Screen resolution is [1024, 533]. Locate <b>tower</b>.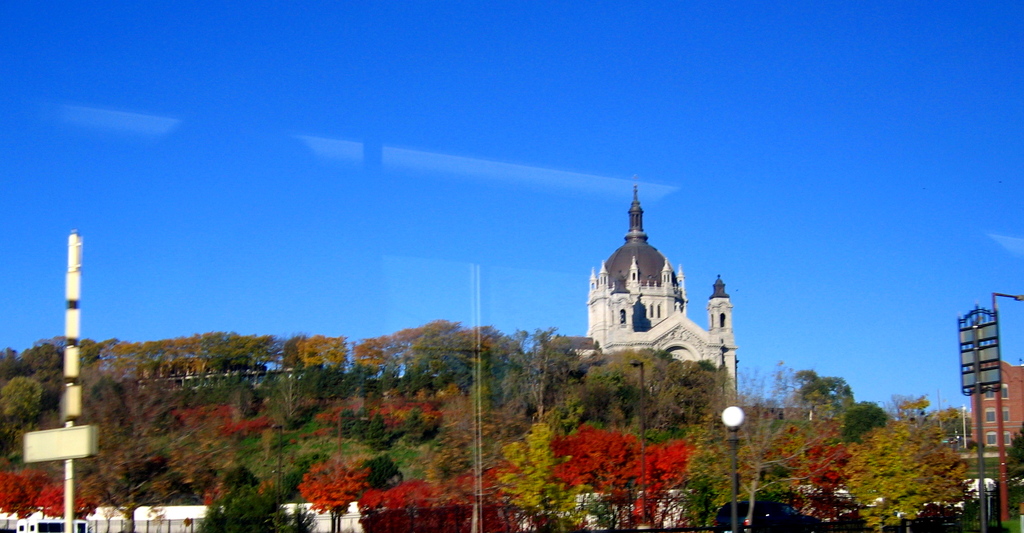
x1=578, y1=177, x2=744, y2=408.
